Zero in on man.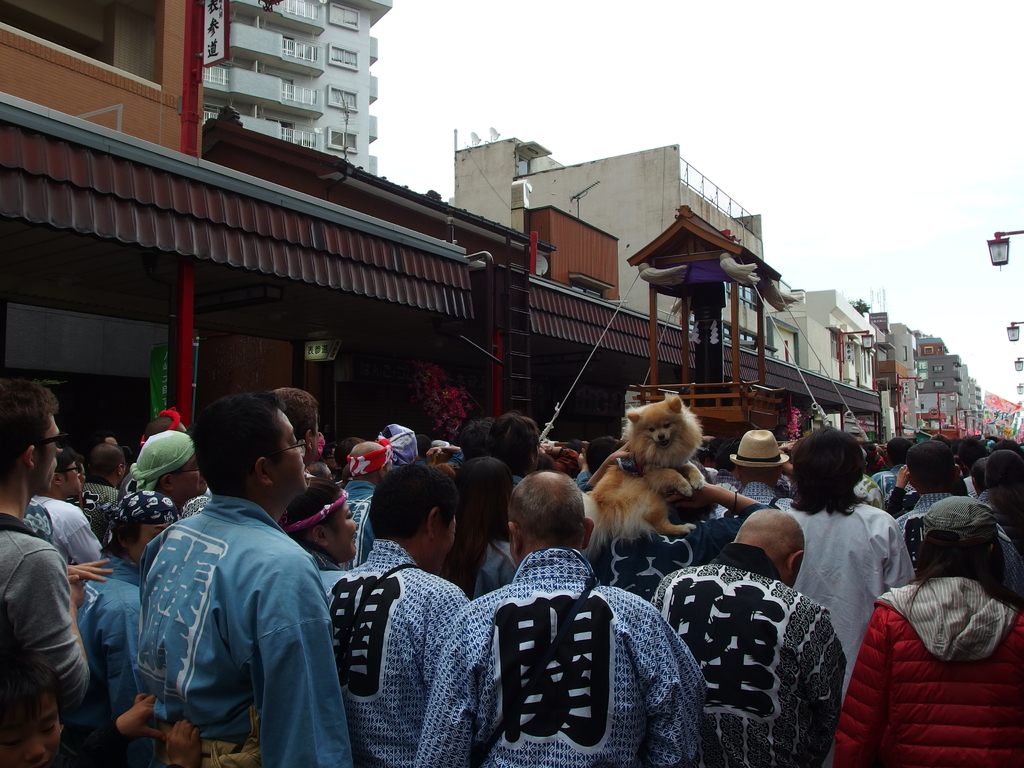
Zeroed in: [left=0, top=378, right=115, bottom=719].
